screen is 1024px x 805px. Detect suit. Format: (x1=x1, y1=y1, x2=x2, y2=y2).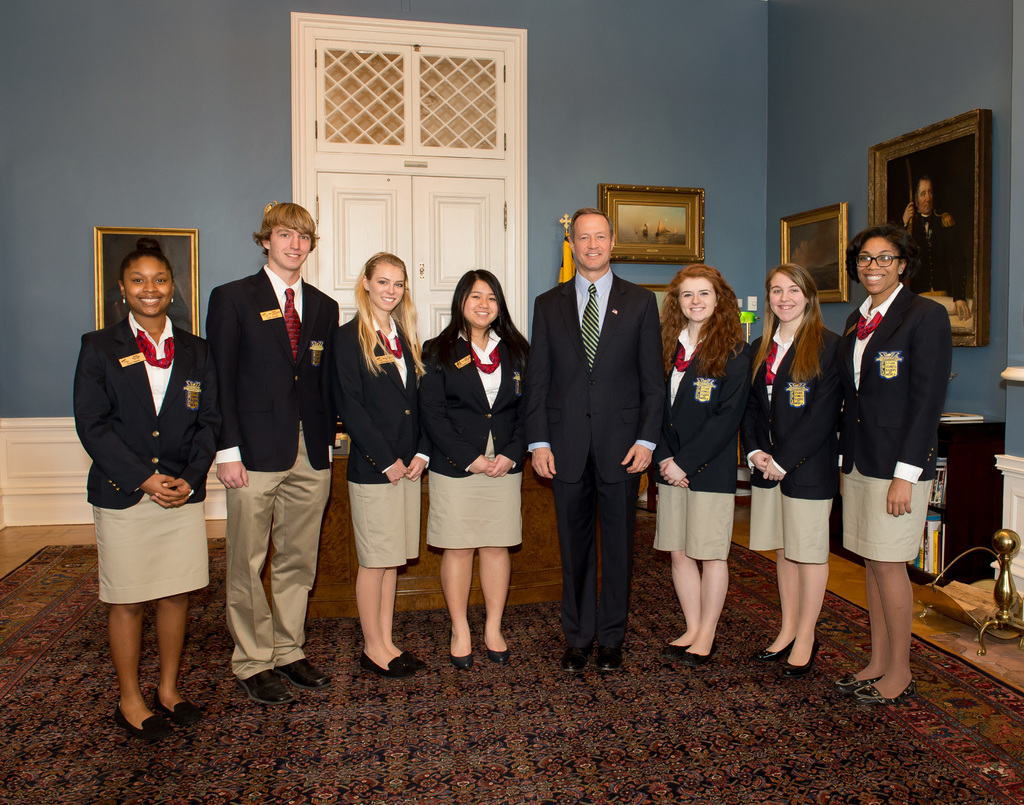
(x1=521, y1=266, x2=669, y2=651).
